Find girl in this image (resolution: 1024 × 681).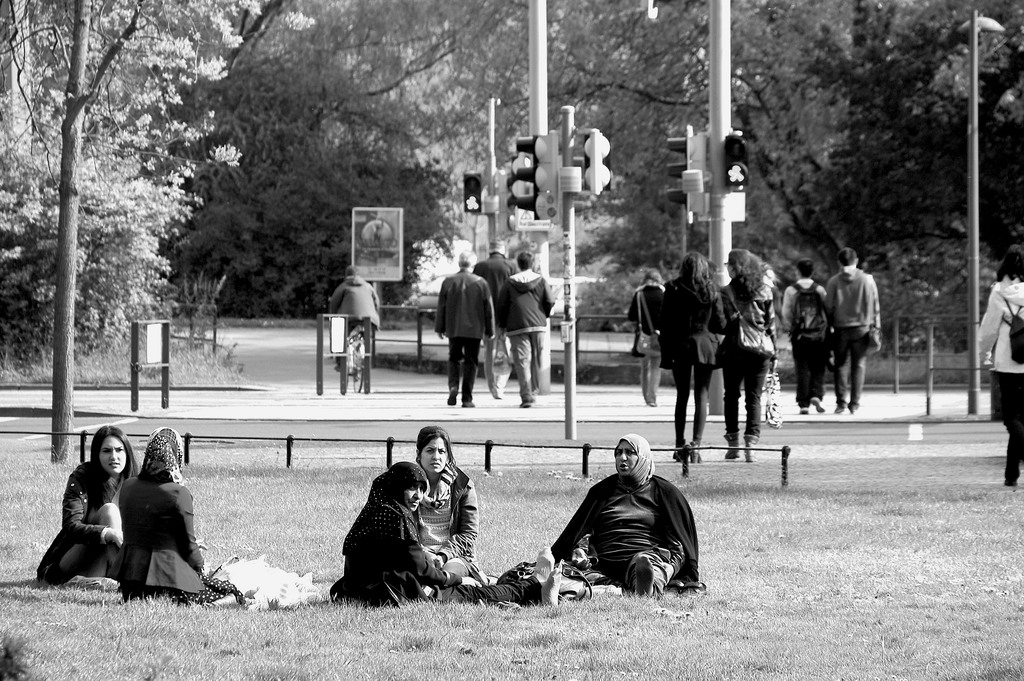
bbox(718, 242, 780, 457).
